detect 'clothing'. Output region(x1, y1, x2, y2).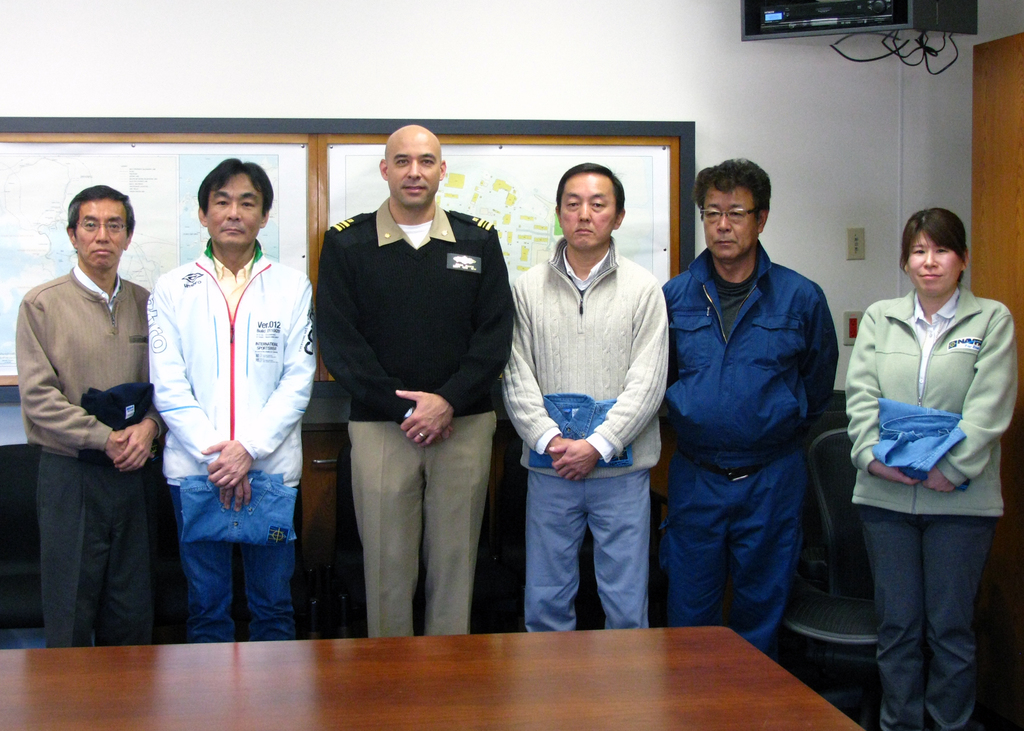
region(662, 236, 844, 663).
